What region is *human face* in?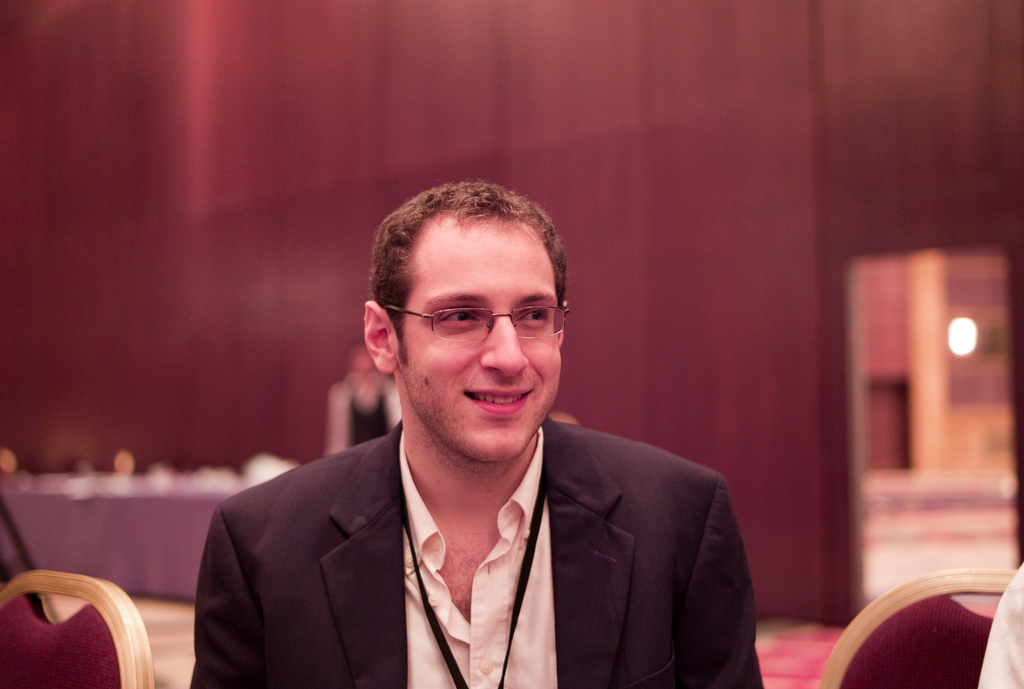
[403, 234, 563, 457].
